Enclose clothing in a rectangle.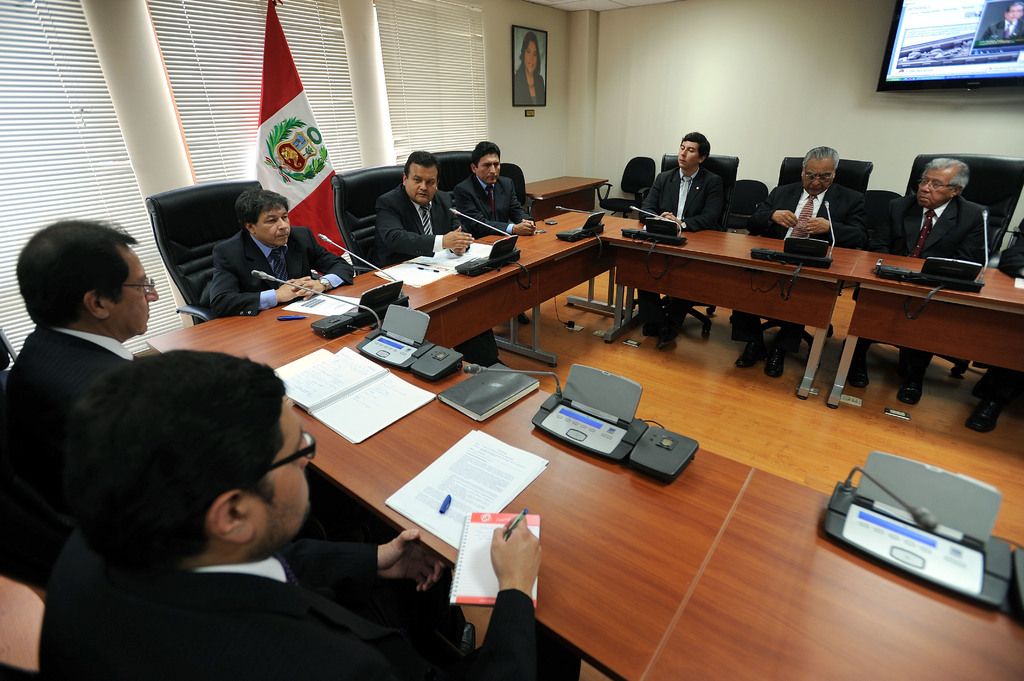
<bbox>757, 184, 867, 253</bbox>.
